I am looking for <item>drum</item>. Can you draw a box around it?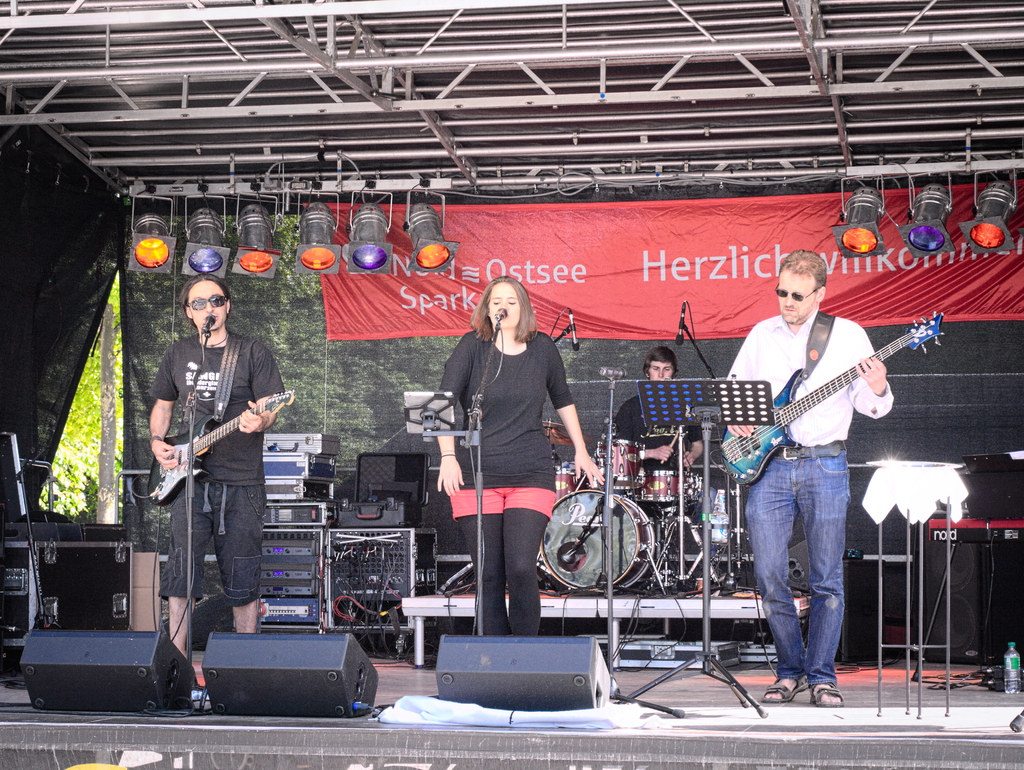
Sure, the bounding box is Rect(540, 492, 653, 599).
